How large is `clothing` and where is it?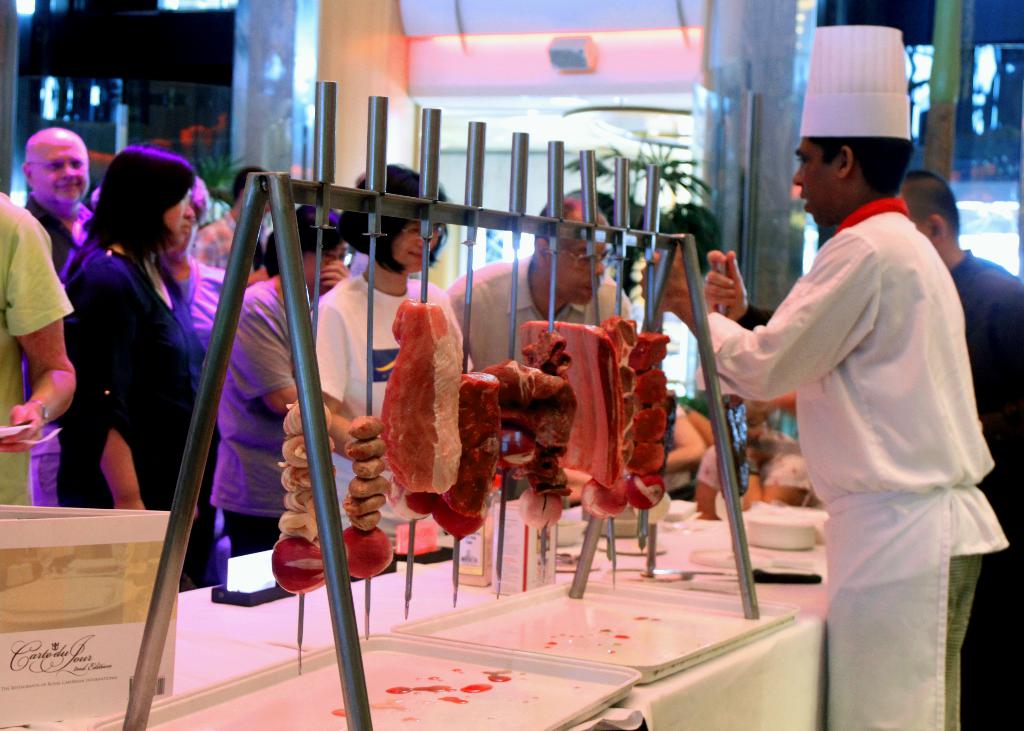
Bounding box: left=216, top=278, right=298, bottom=558.
